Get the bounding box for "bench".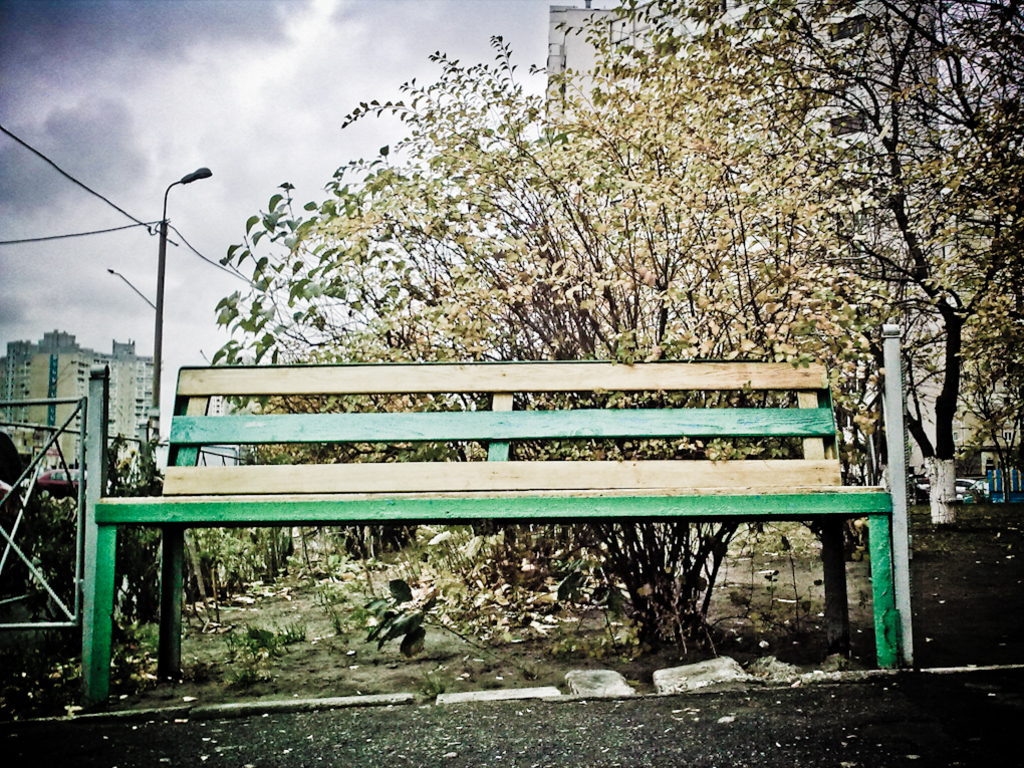
x1=103, y1=364, x2=856, y2=670.
